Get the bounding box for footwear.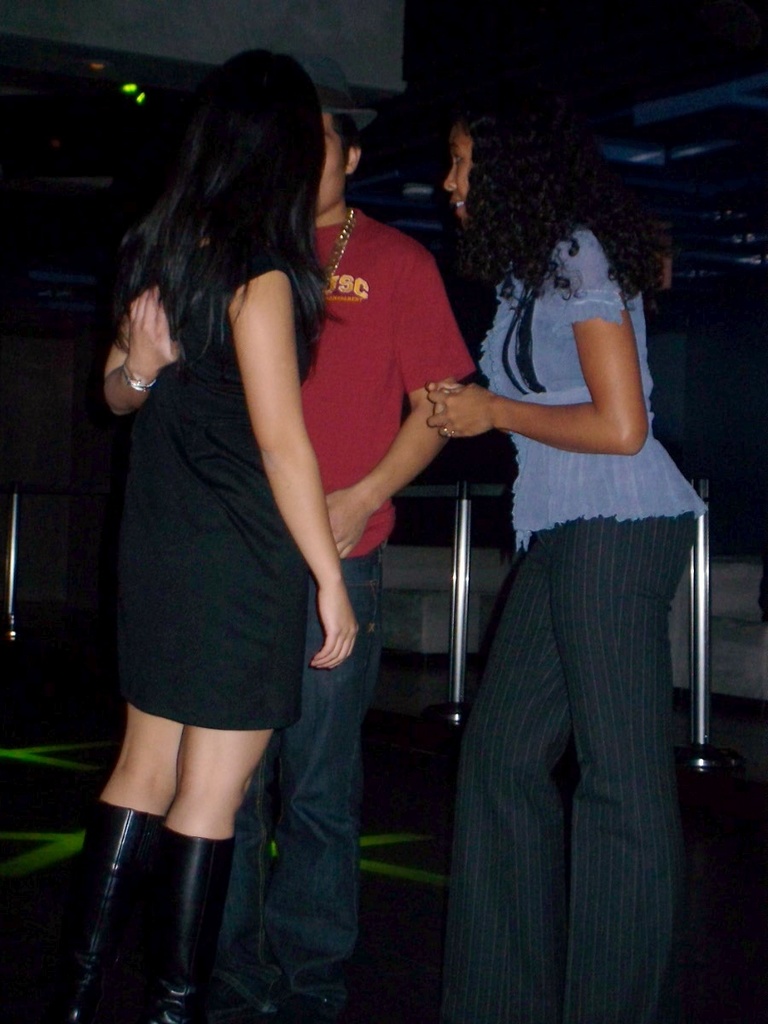
rect(105, 755, 236, 1023).
